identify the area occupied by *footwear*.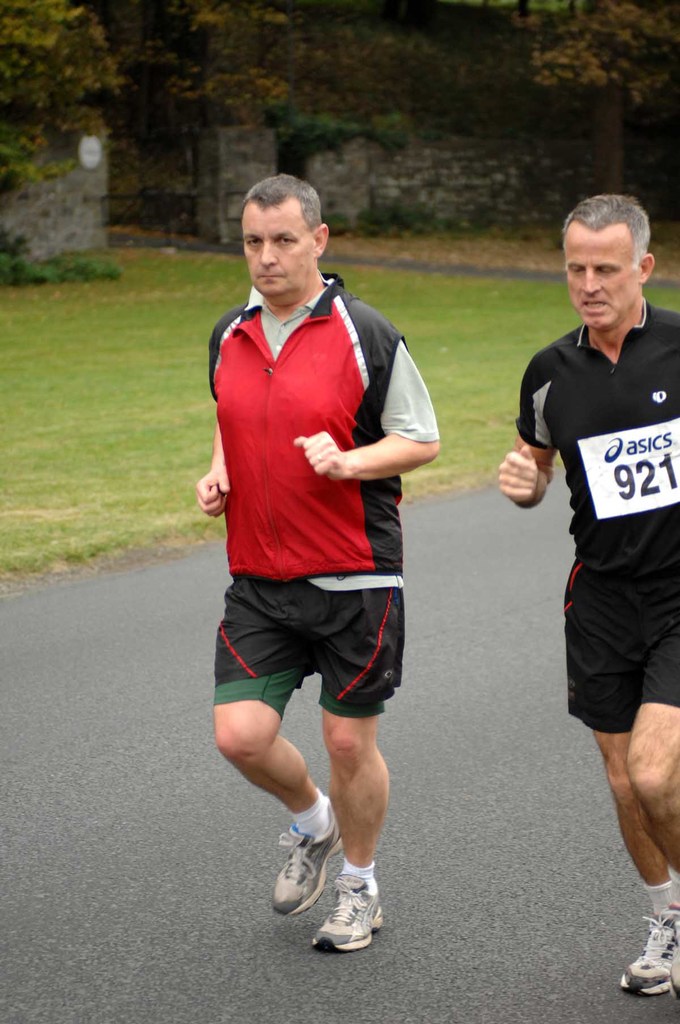
Area: crop(314, 872, 384, 951).
